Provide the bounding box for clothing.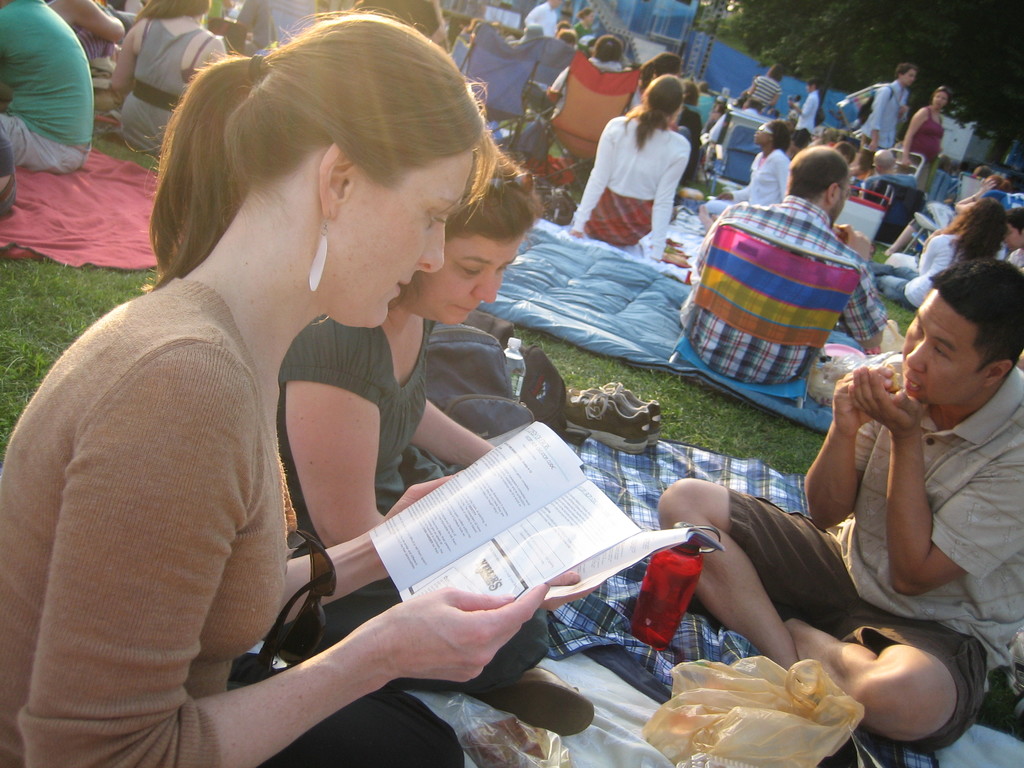
crop(277, 293, 557, 695).
